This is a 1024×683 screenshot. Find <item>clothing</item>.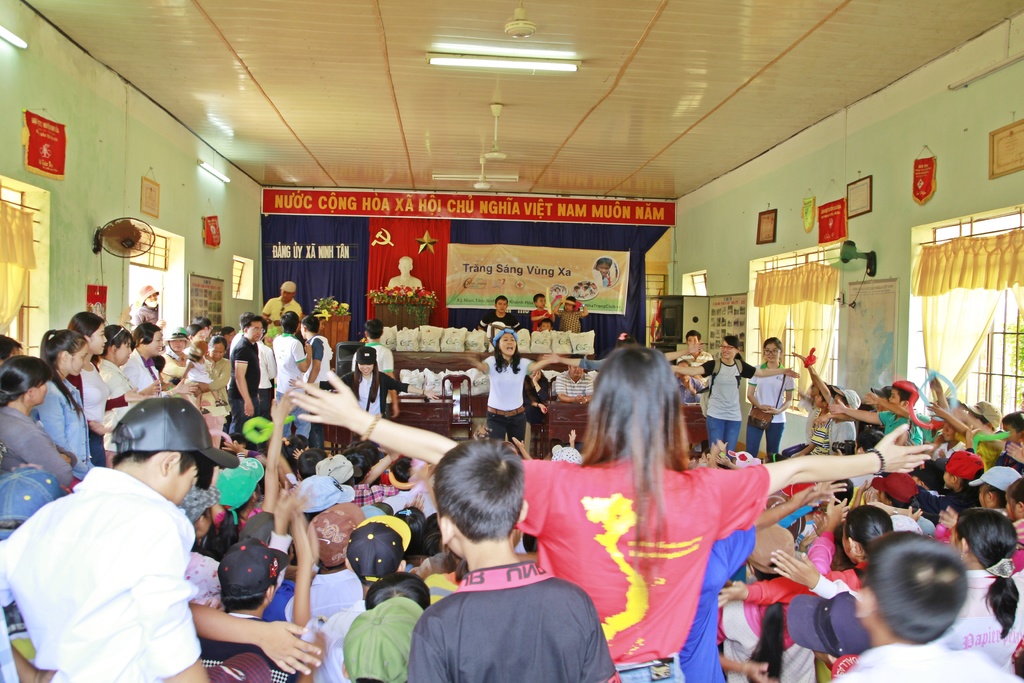
Bounding box: x1=477 y1=352 x2=530 y2=442.
